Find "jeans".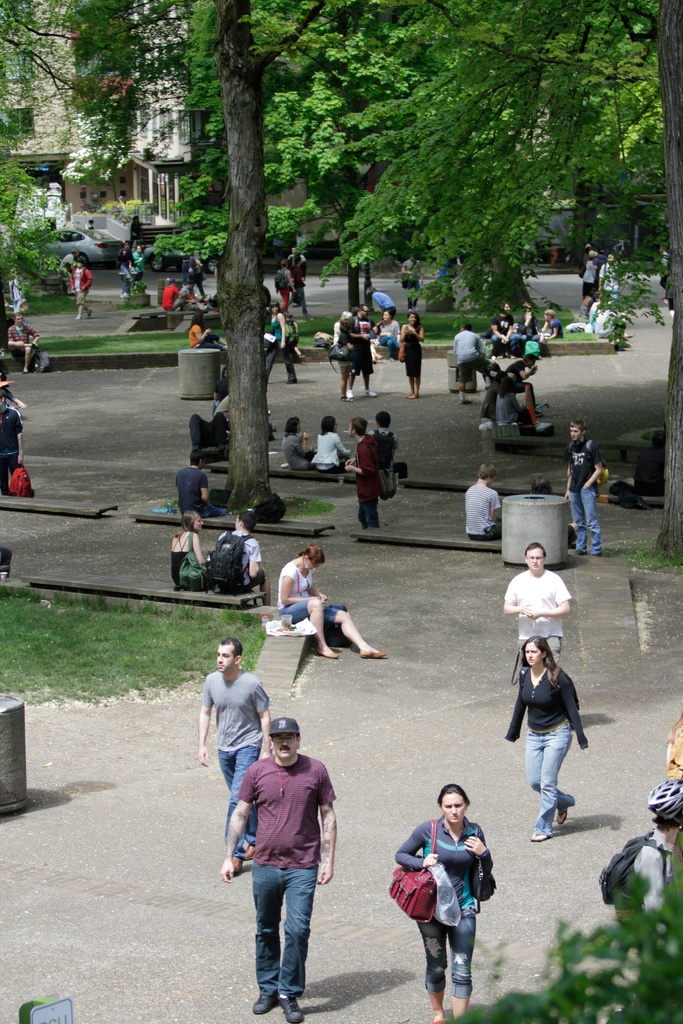
(203, 502, 227, 517).
